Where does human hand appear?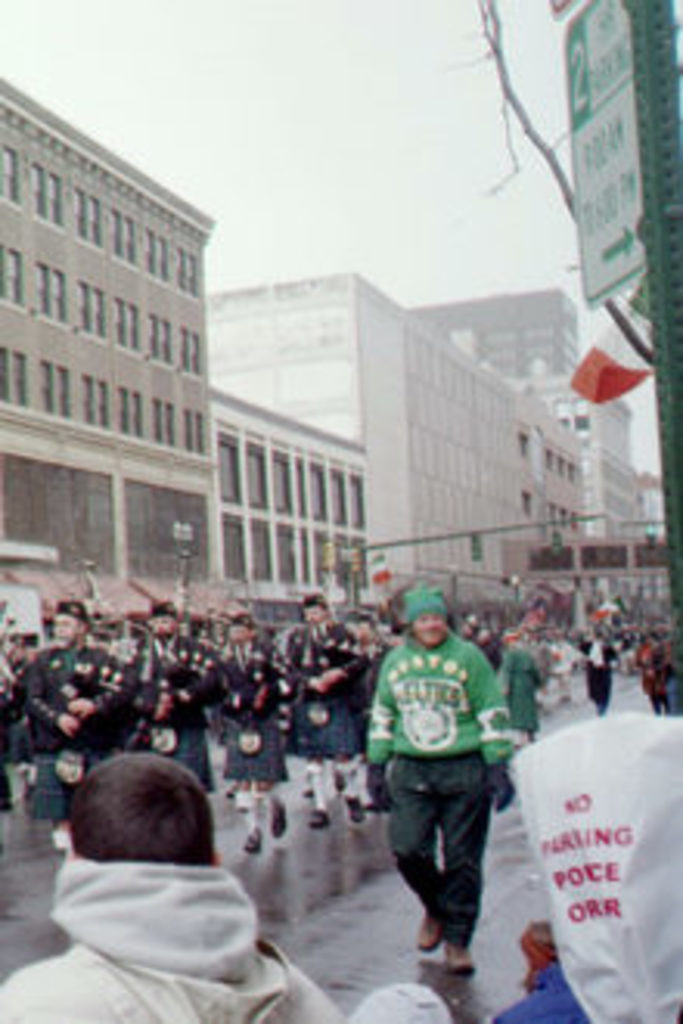
Appears at left=304, top=673, right=329, bottom=704.
